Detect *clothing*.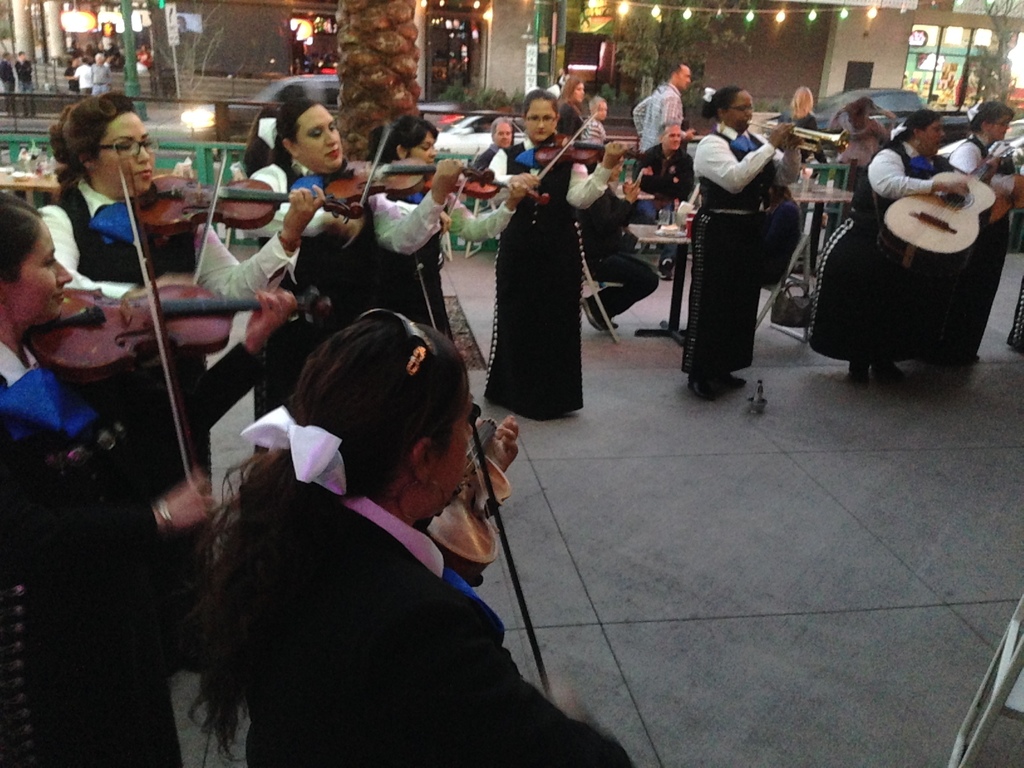
Detected at box(477, 136, 614, 421).
